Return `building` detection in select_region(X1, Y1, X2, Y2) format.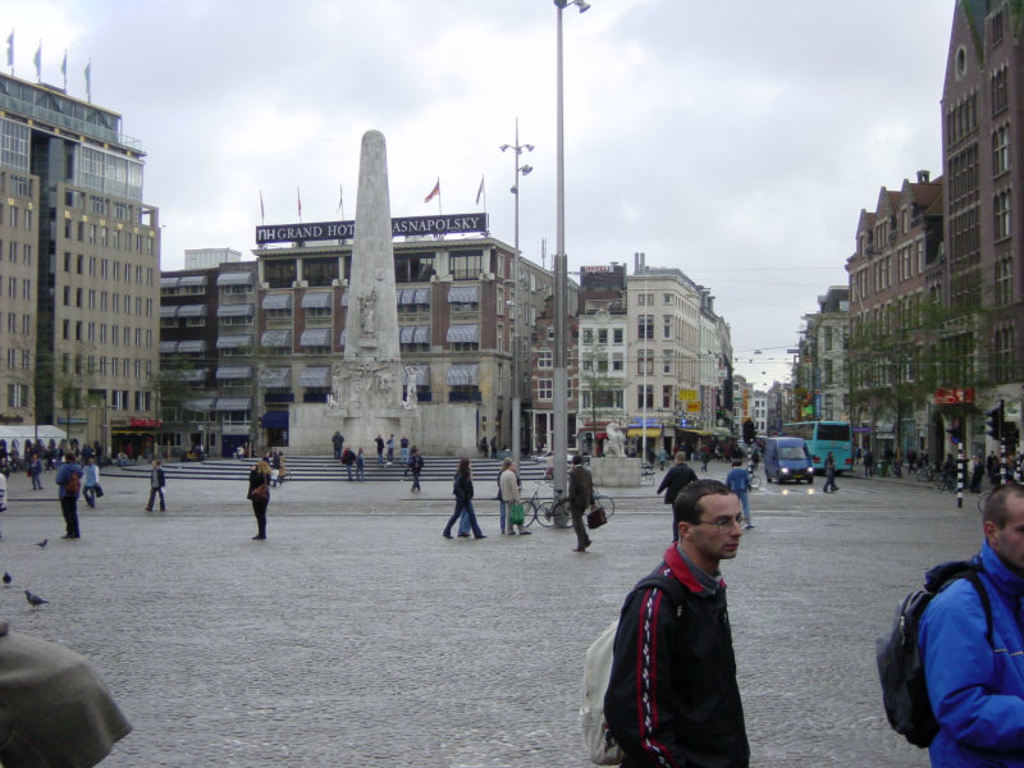
select_region(731, 283, 849, 444).
